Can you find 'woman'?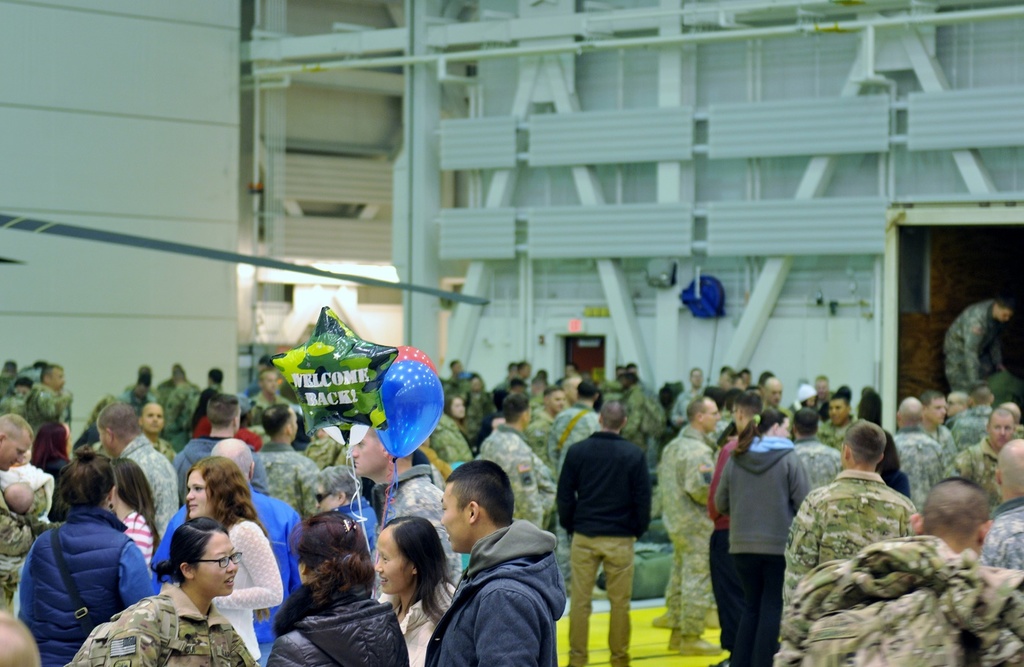
Yes, bounding box: bbox(715, 402, 806, 666).
